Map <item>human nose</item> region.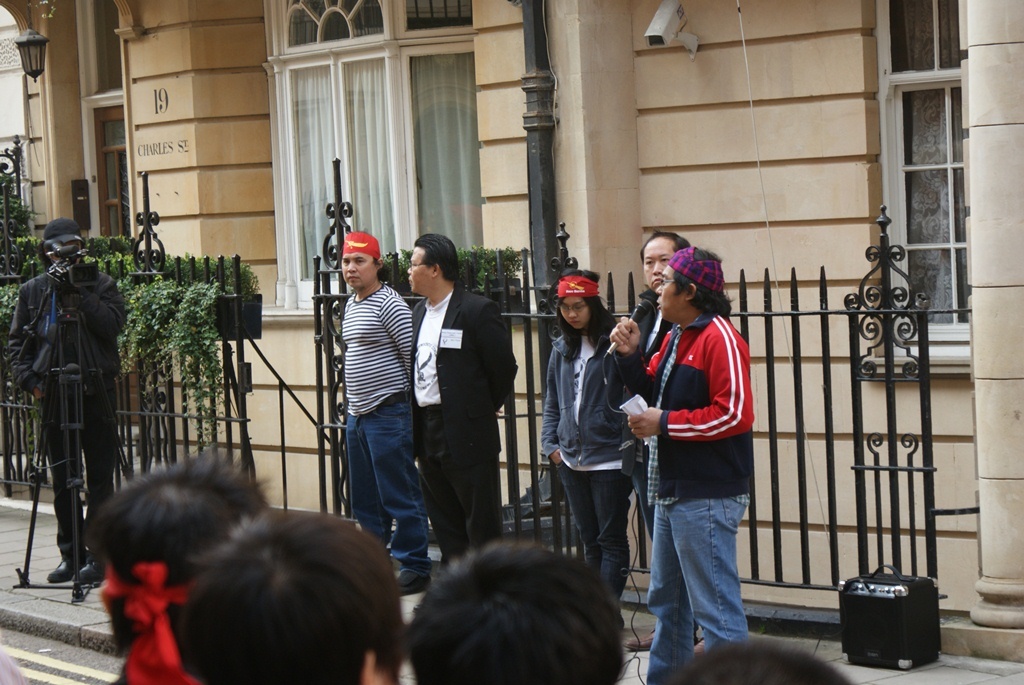
Mapped to Rect(647, 259, 666, 273).
